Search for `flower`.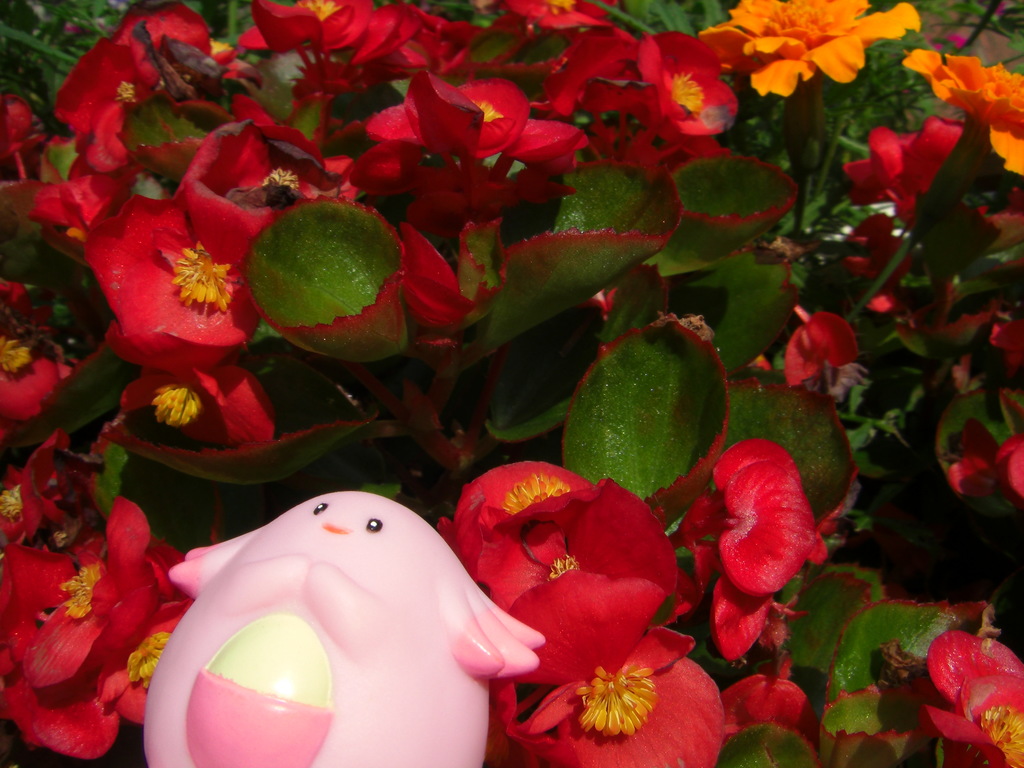
Found at [x1=776, y1=305, x2=867, y2=389].
